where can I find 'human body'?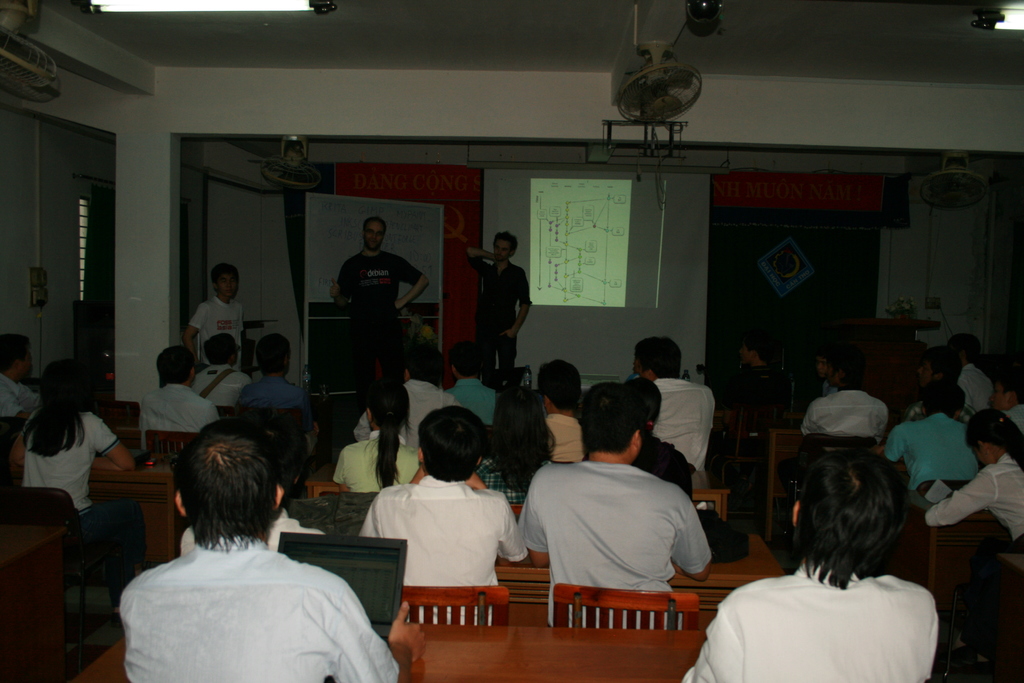
You can find it at region(623, 376, 692, 493).
